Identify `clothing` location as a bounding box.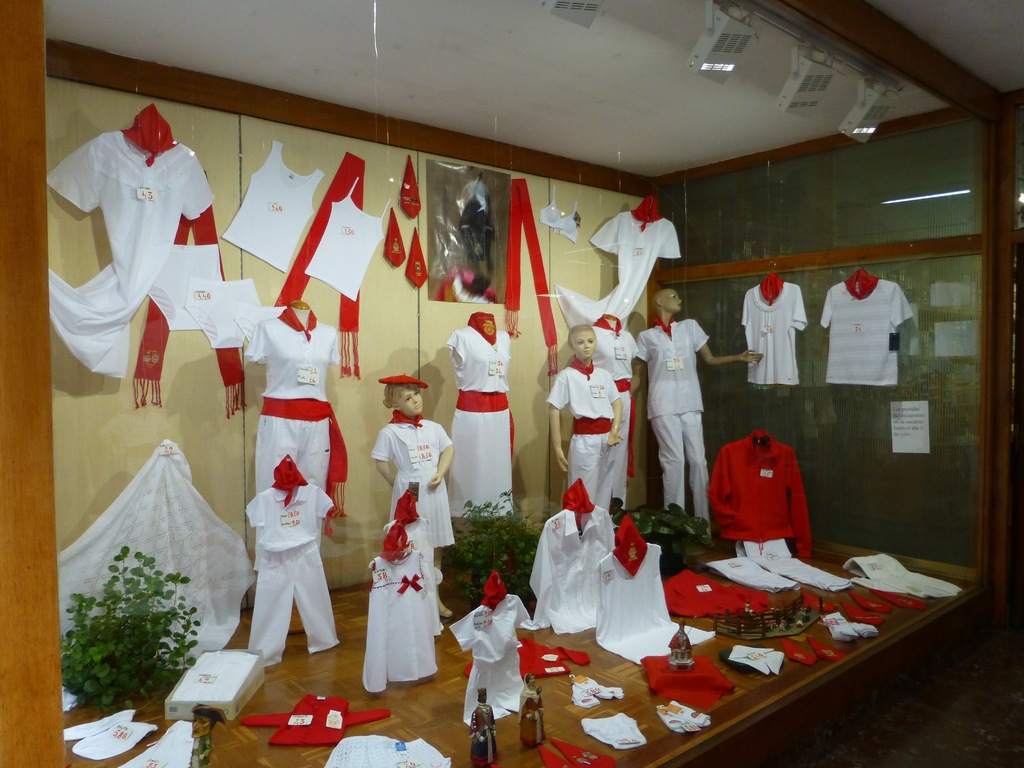
l=566, t=431, r=613, b=512.
